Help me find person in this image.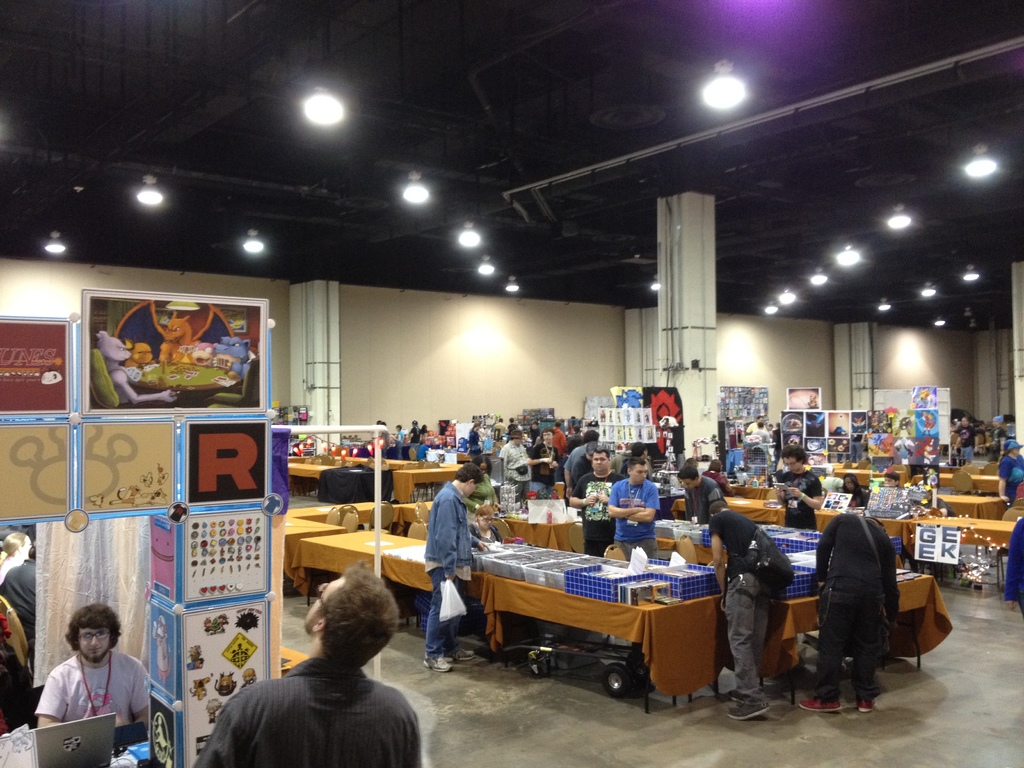
Found it: (799,504,902,712).
